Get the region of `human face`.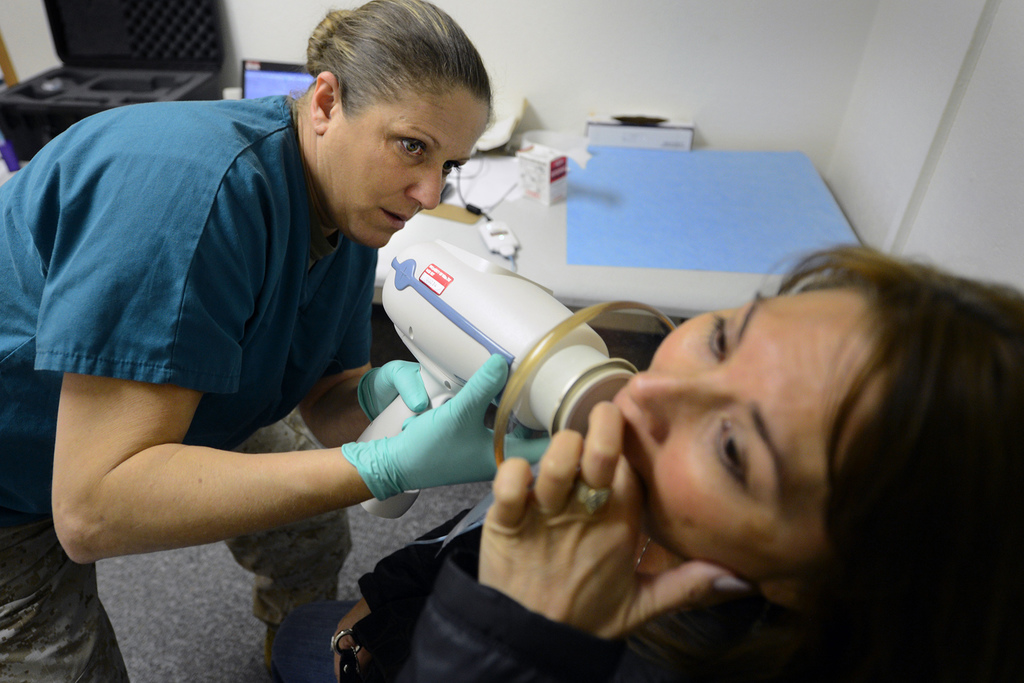
left=326, top=109, right=487, bottom=249.
